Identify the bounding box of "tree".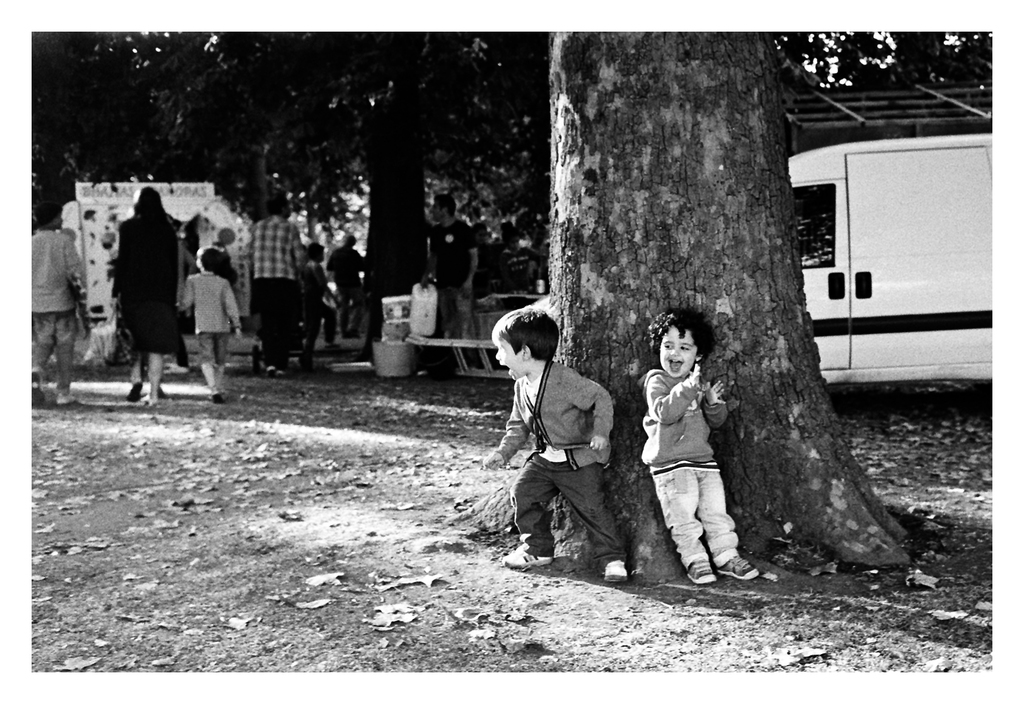
region(19, 34, 460, 372).
